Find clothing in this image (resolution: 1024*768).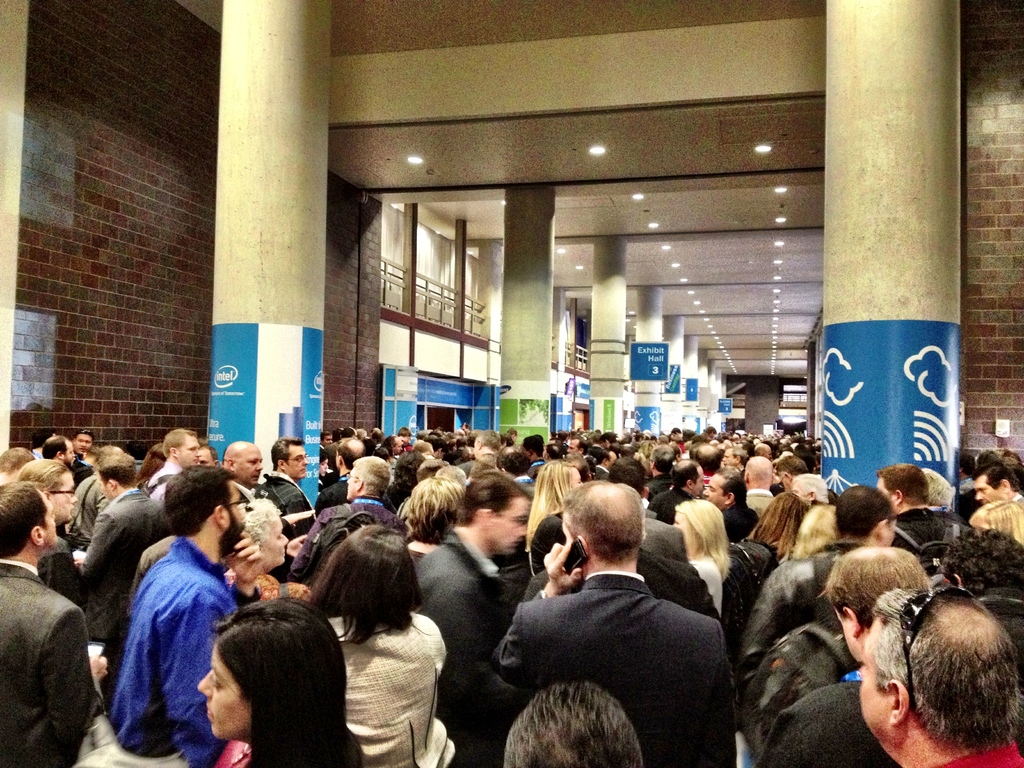
detection(323, 610, 458, 767).
